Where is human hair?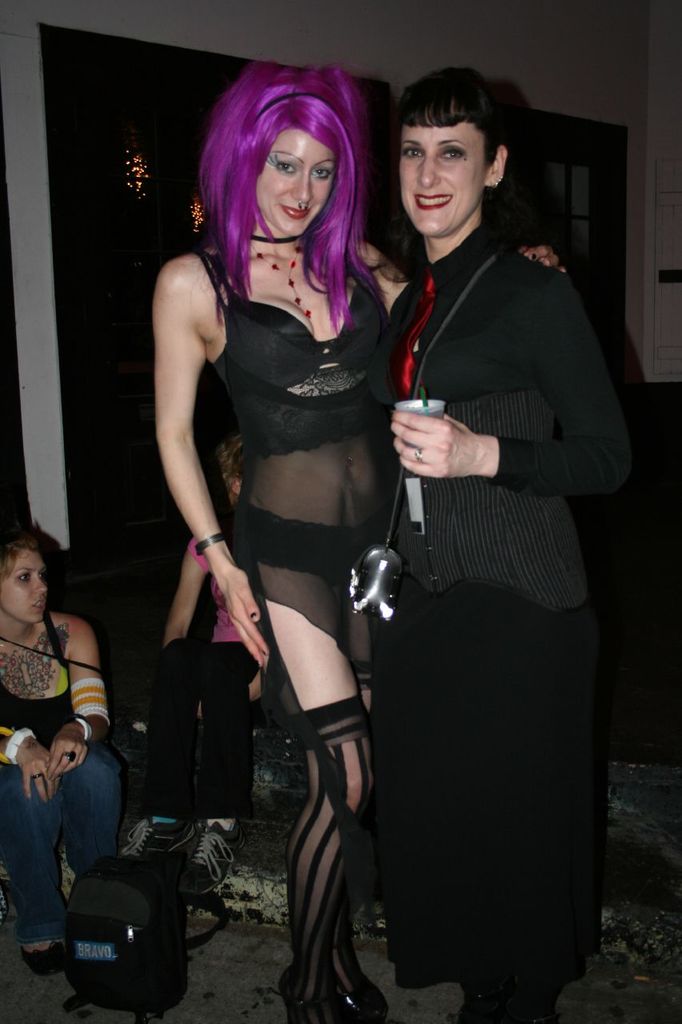
0/518/59/587.
